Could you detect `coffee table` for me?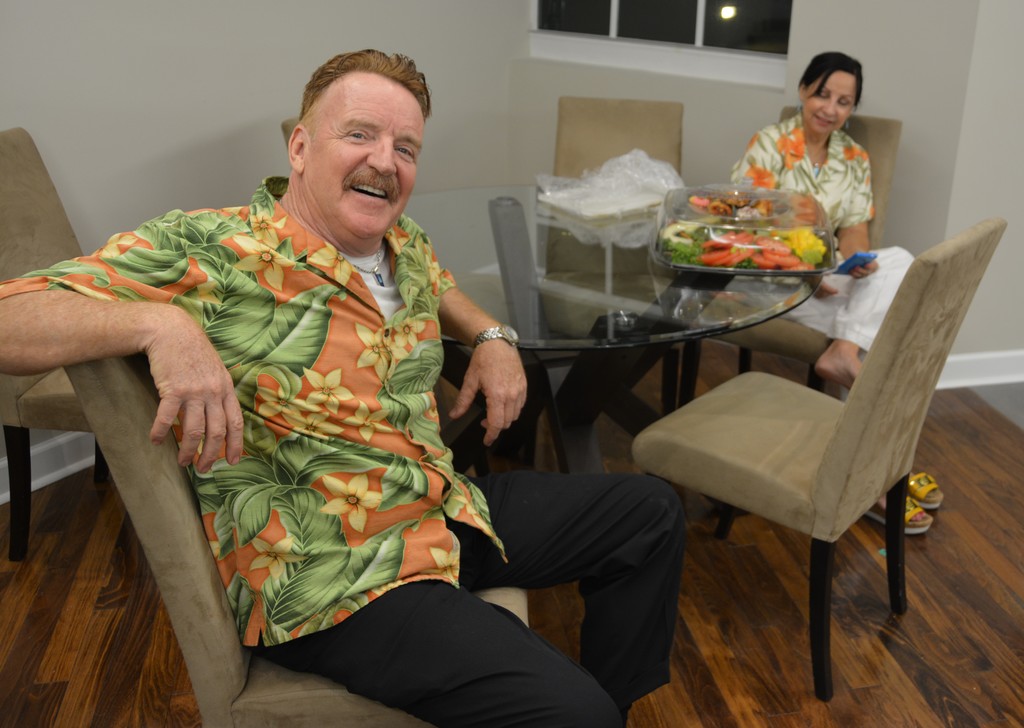
Detection result: 405 181 838 541.
